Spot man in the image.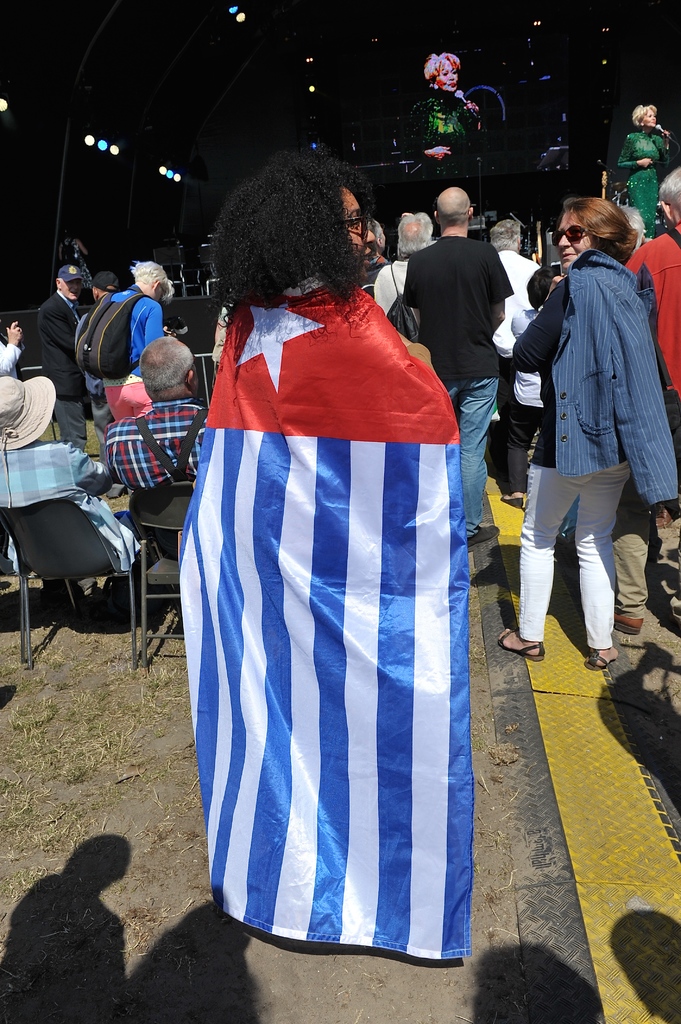
man found at [left=72, top=269, right=123, bottom=499].
